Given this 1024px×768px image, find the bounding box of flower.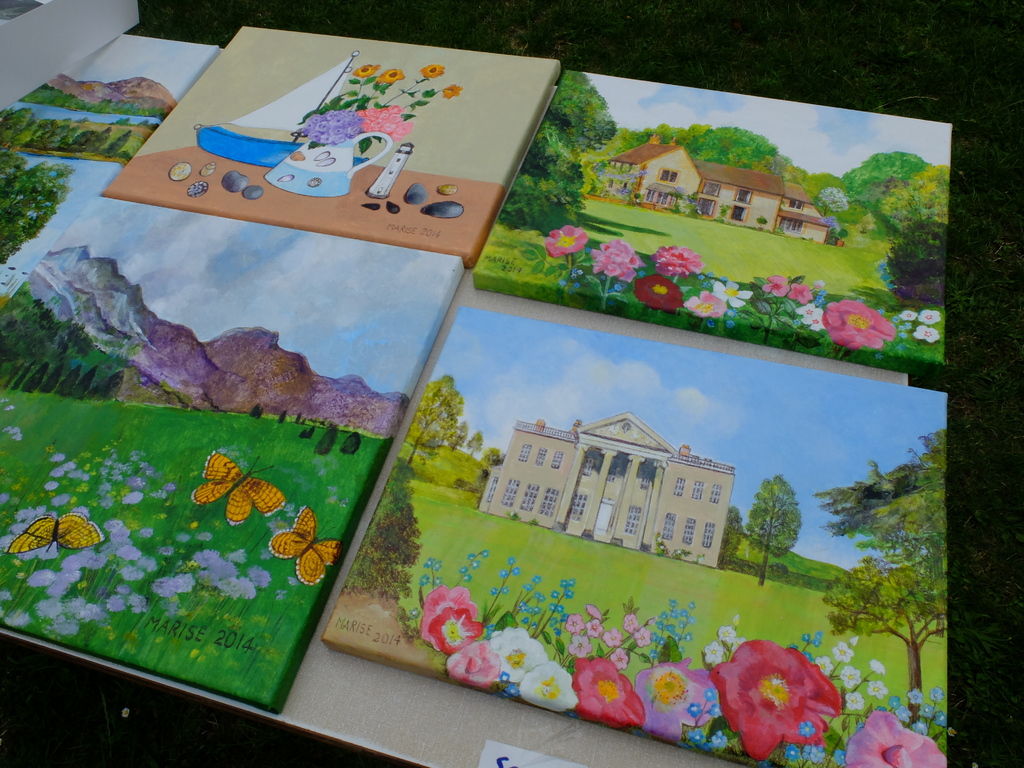
911:325:936:341.
